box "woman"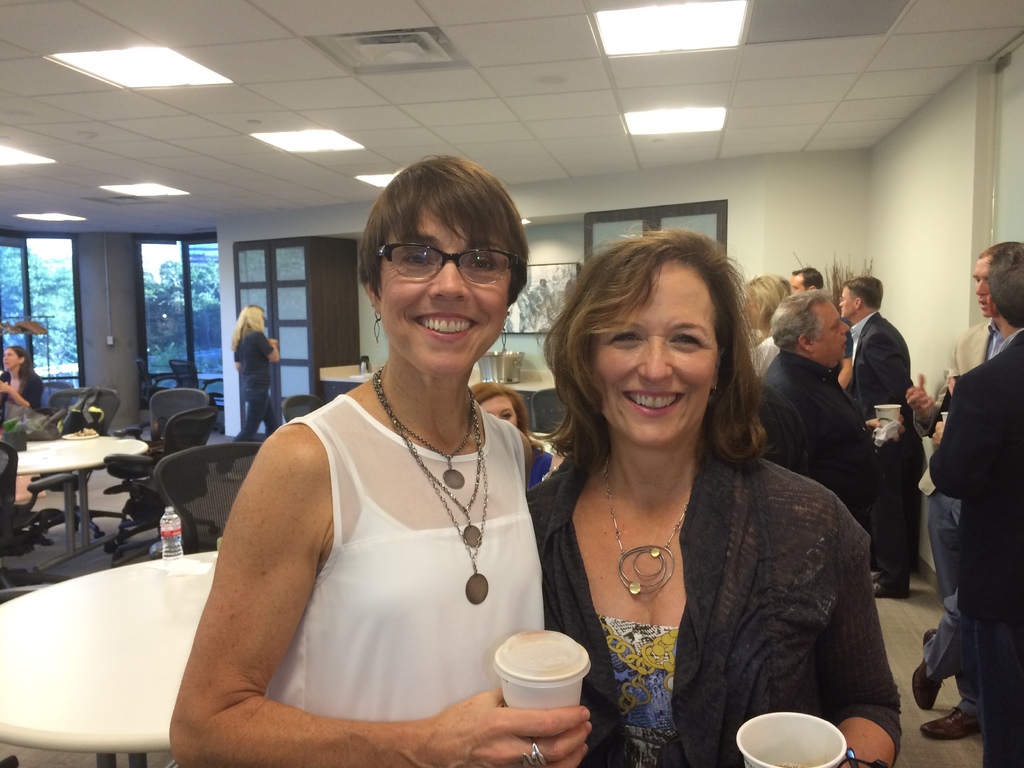
box=[0, 344, 44, 415]
